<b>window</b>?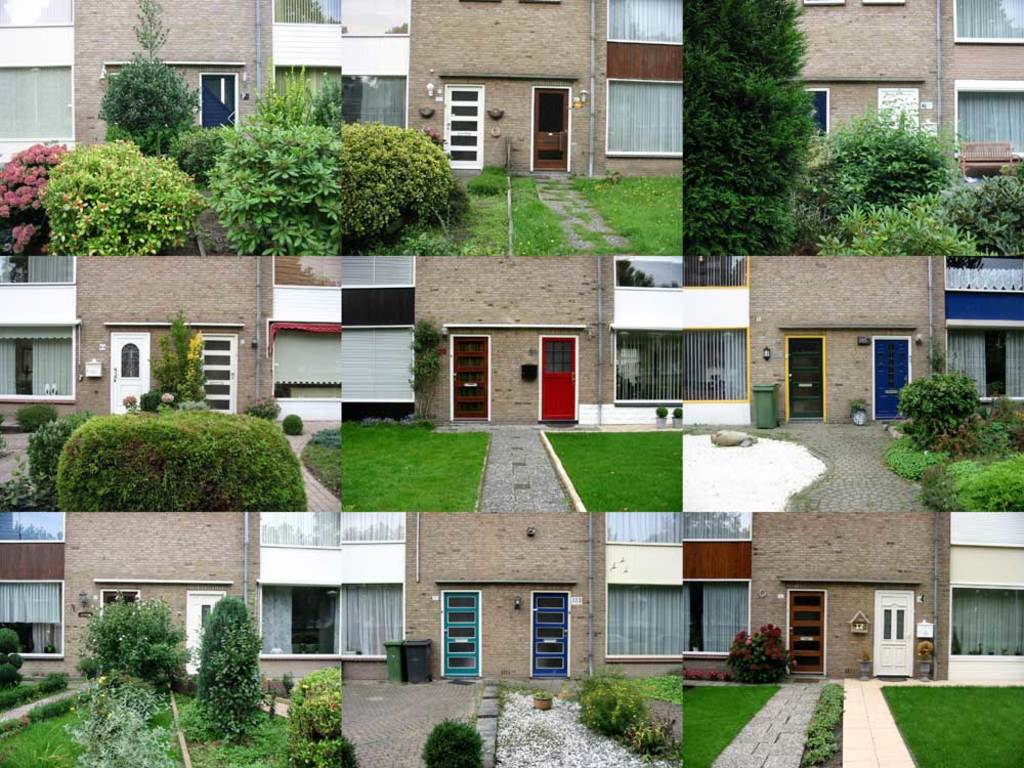
<box>274,255,413,416</box>
